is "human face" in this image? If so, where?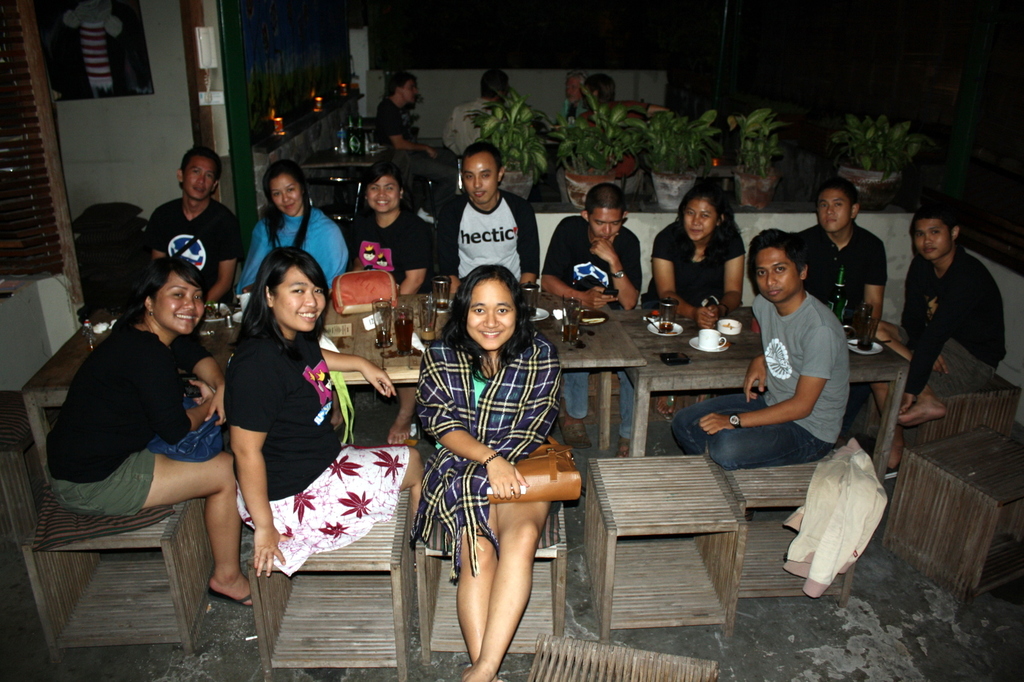
Yes, at bbox(910, 218, 948, 261).
